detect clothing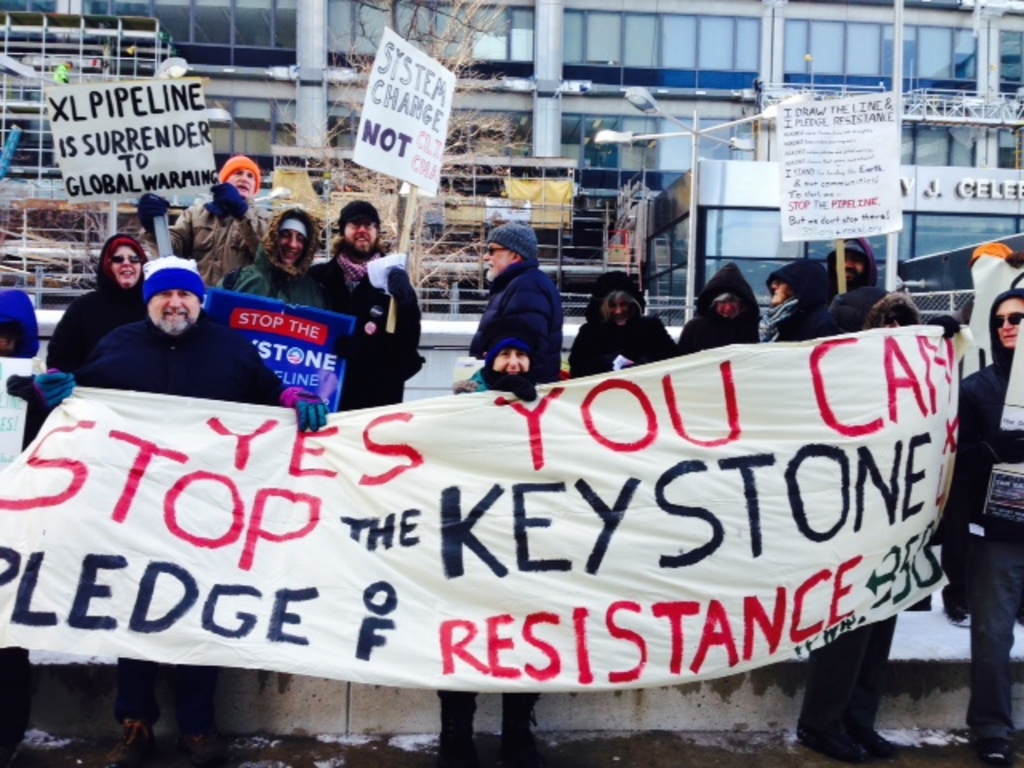
box(566, 322, 680, 374)
